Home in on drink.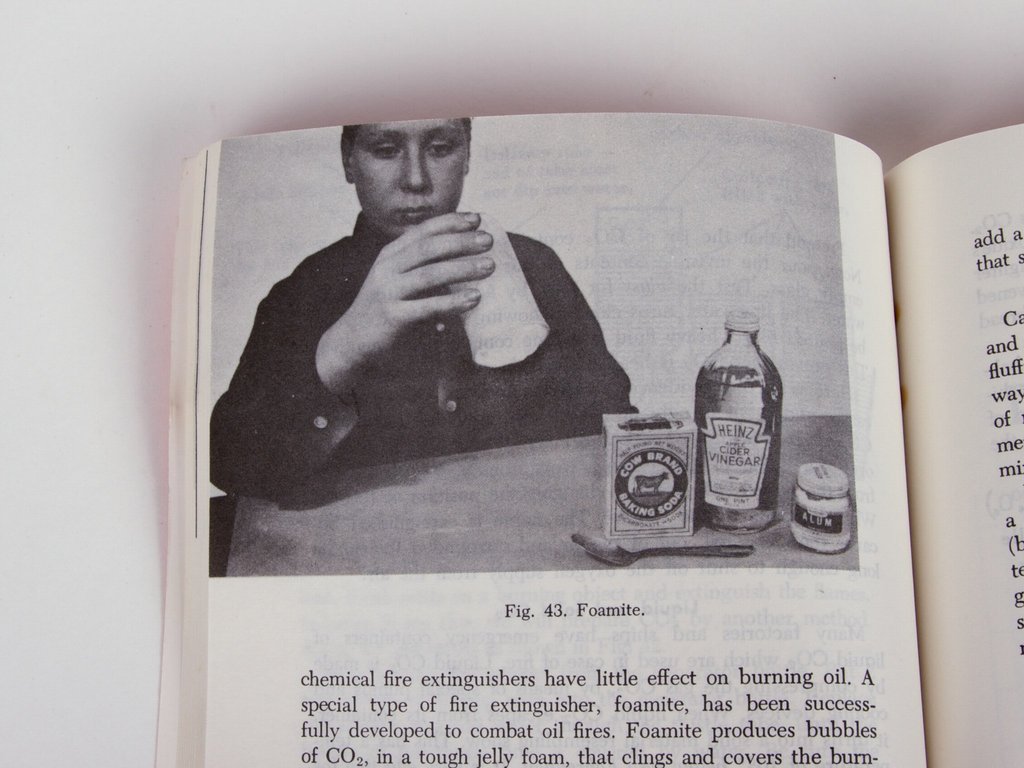
Homed in at box(695, 302, 783, 533).
